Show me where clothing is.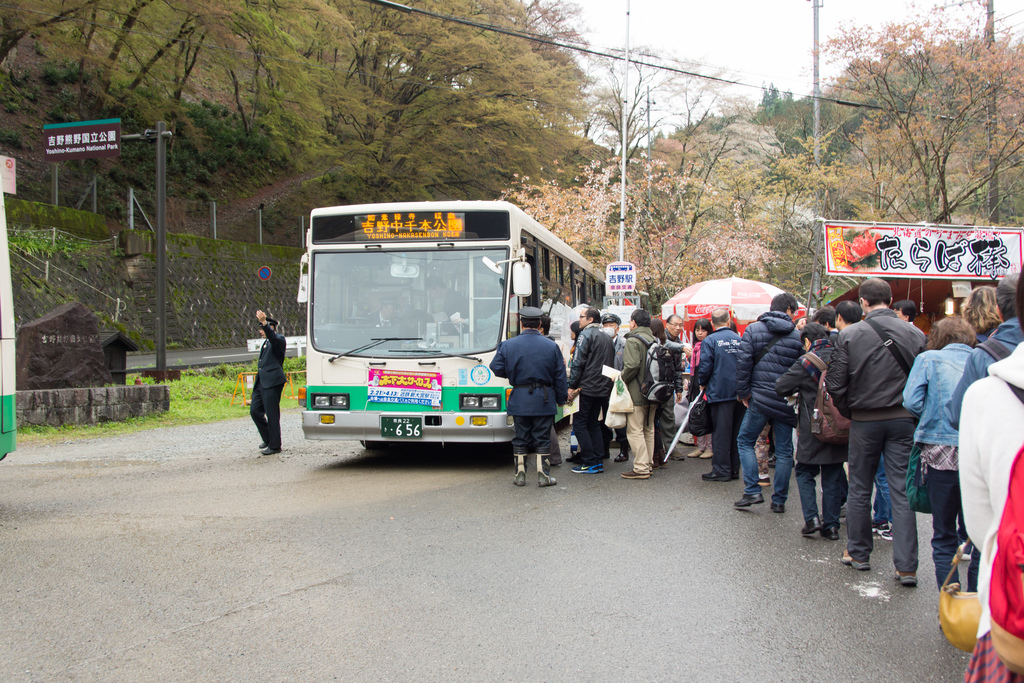
clothing is at (x1=902, y1=340, x2=979, y2=589).
